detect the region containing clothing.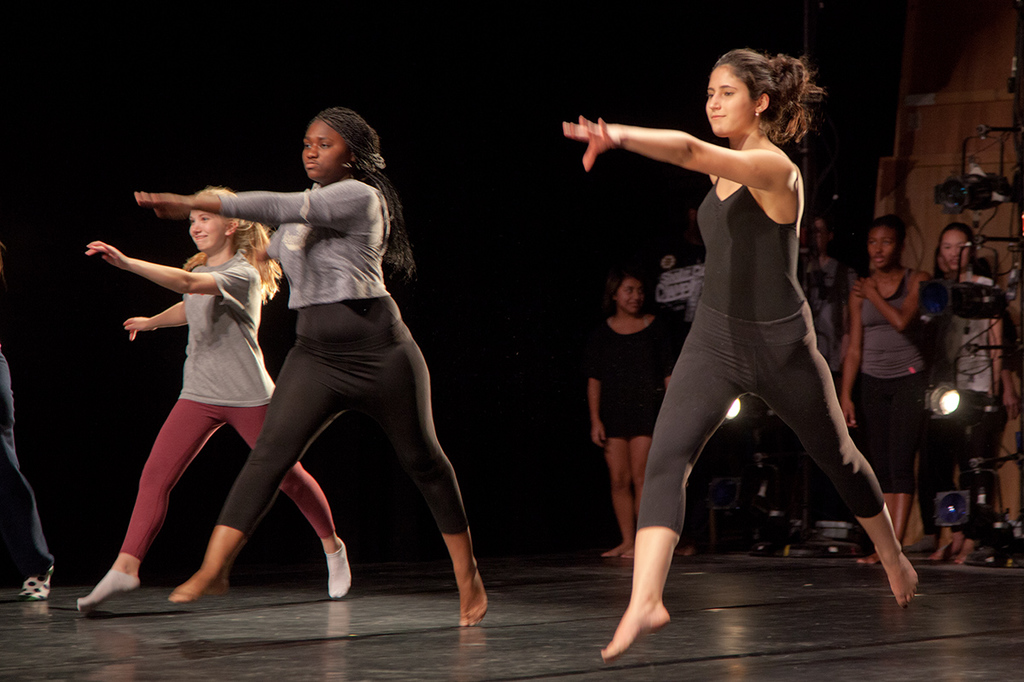
crop(212, 177, 468, 539).
